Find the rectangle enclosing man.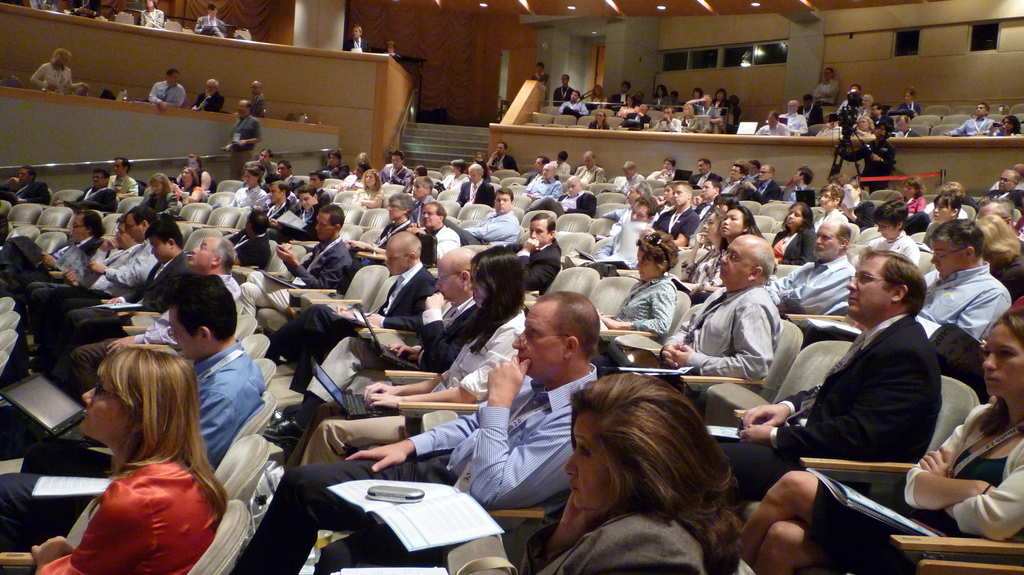
BBox(42, 223, 191, 379).
